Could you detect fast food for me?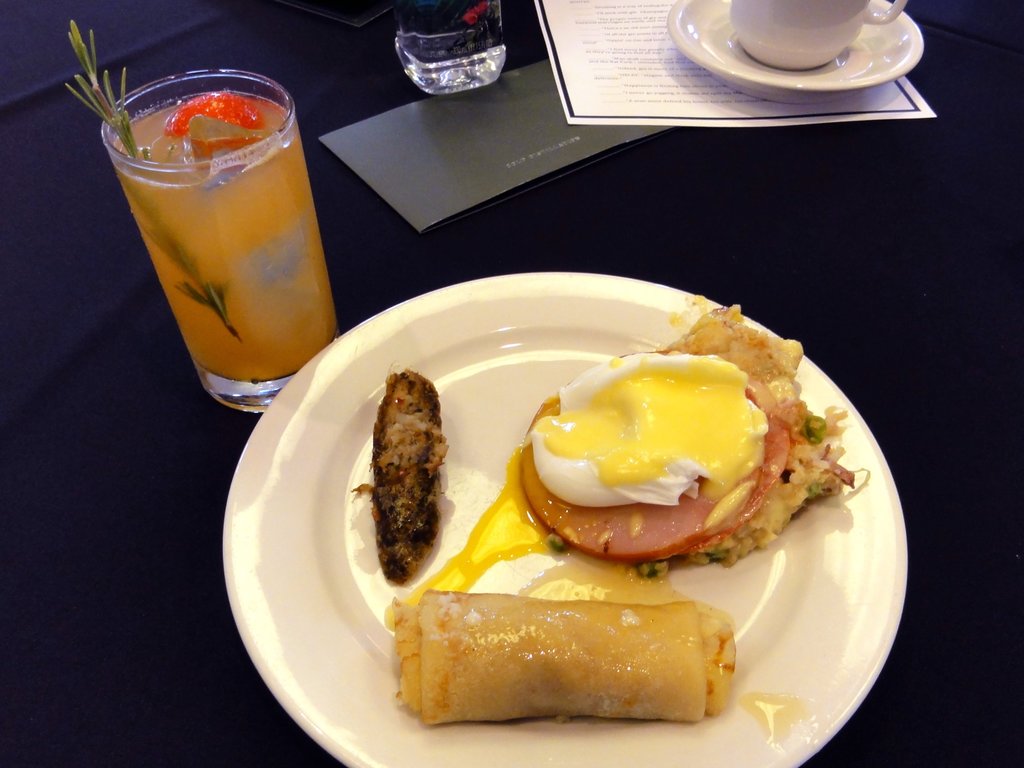
Detection result: {"left": 511, "top": 318, "right": 821, "bottom": 580}.
